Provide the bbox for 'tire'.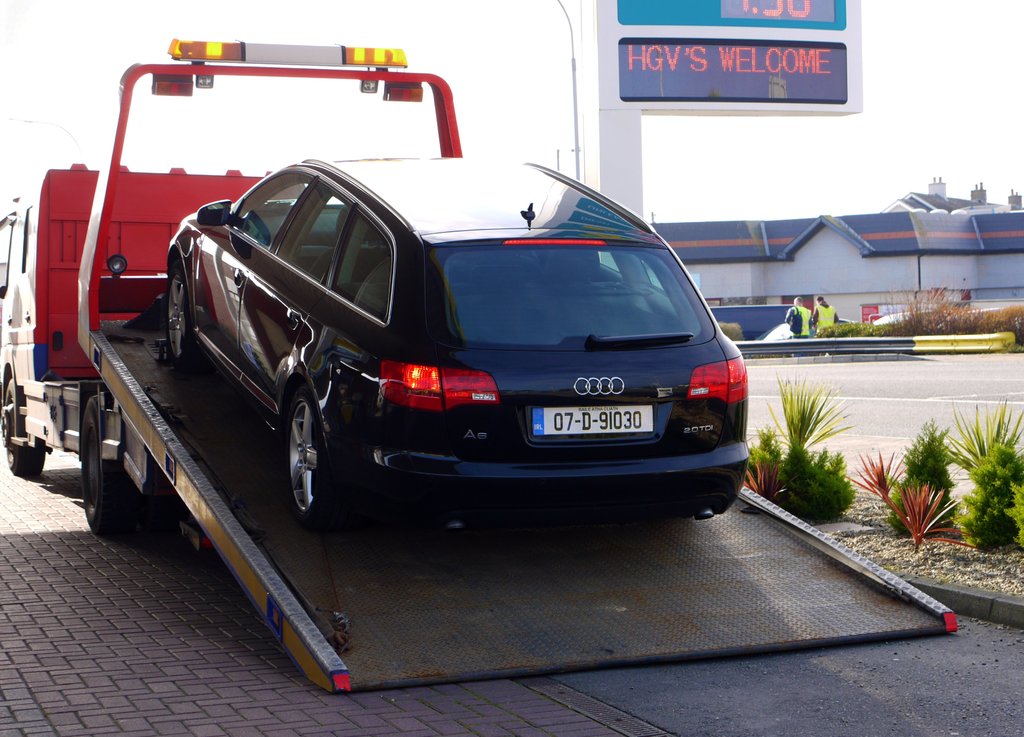
(0,377,51,476).
